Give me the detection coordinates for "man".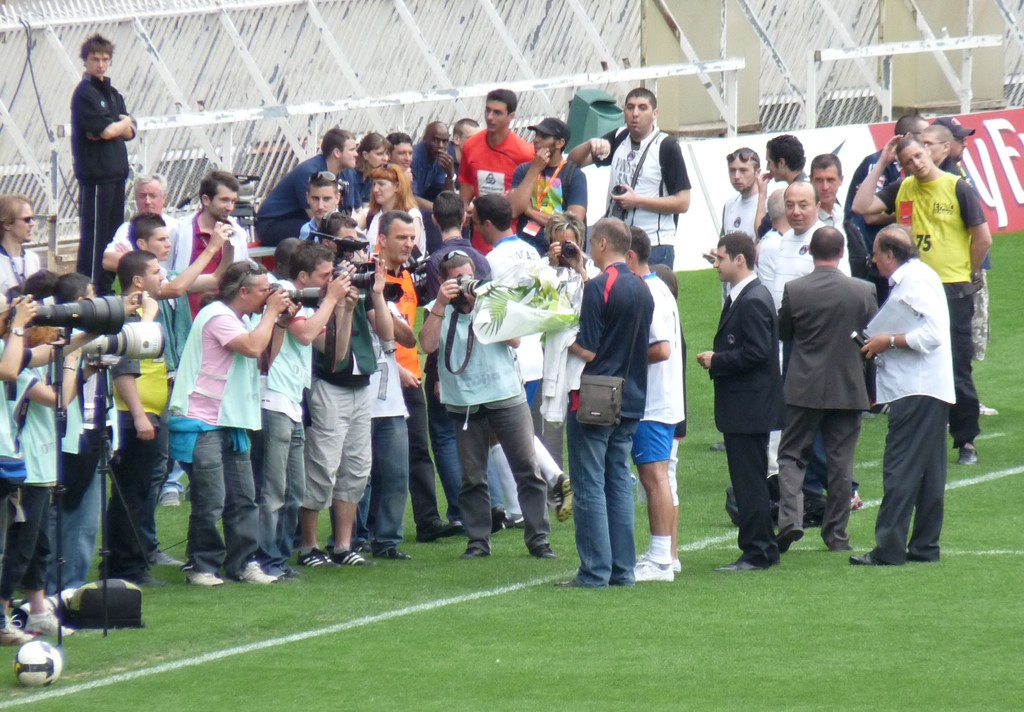
[x1=624, y1=225, x2=685, y2=581].
